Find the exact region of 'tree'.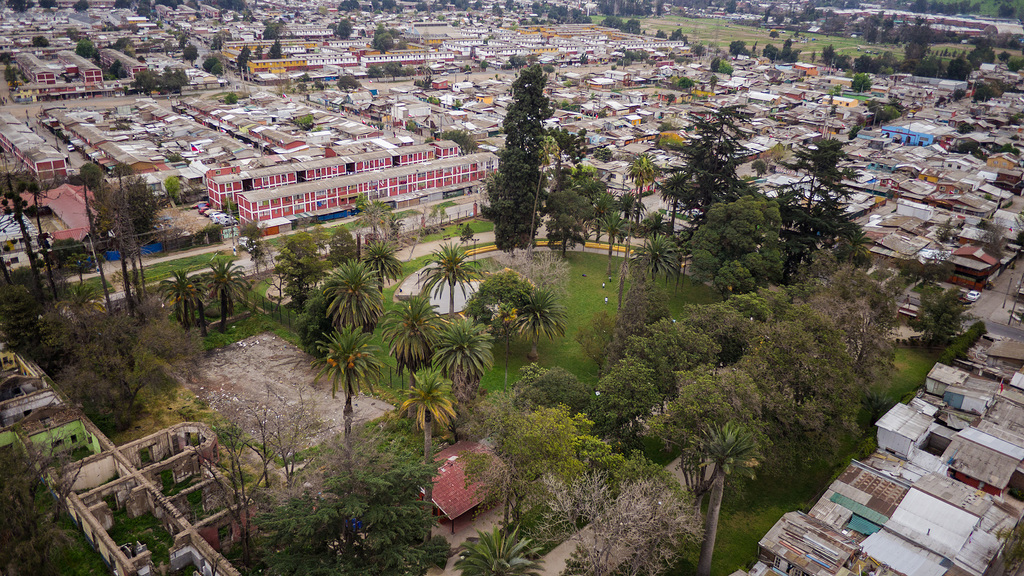
Exact region: Rect(416, 239, 487, 323).
